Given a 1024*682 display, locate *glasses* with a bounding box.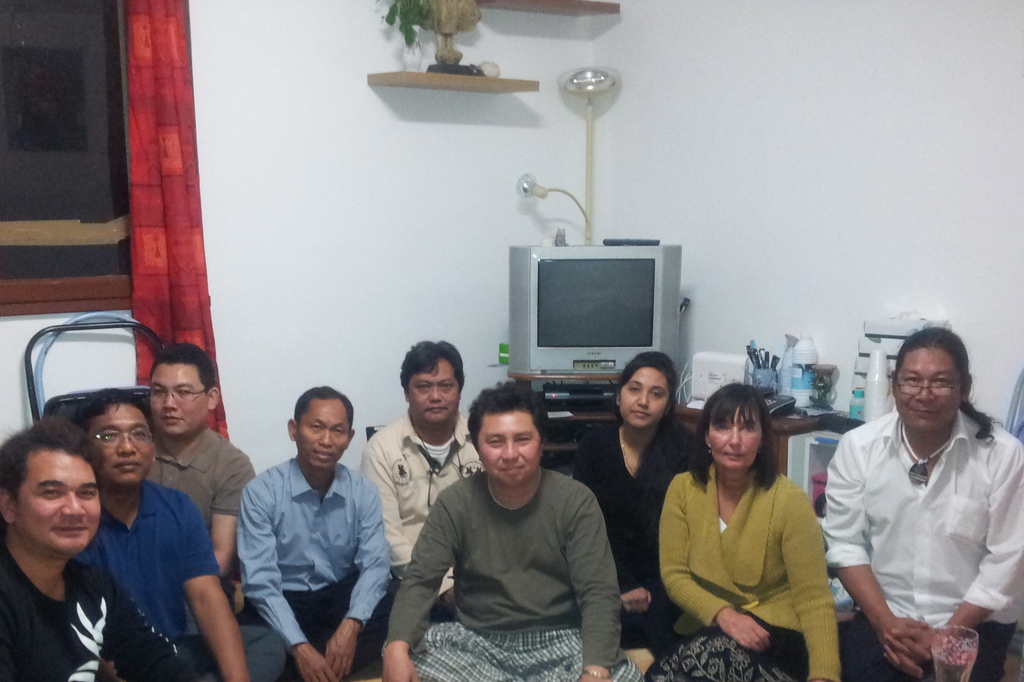
Located: x1=896, y1=375, x2=964, y2=401.
